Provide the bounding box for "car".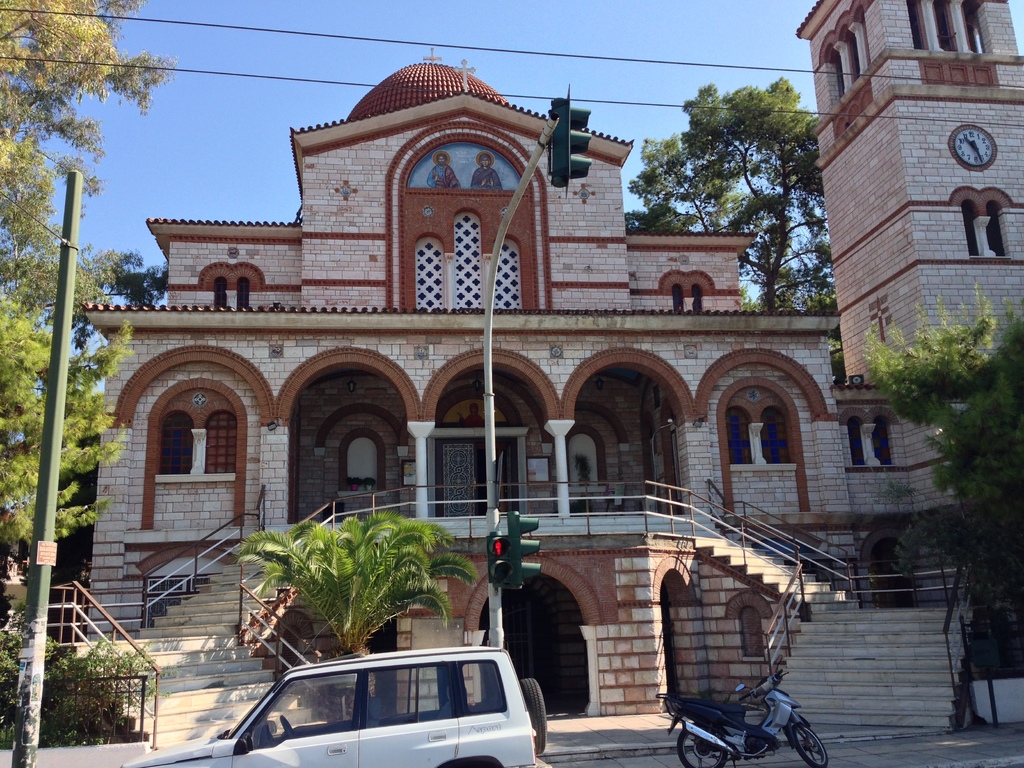
<region>118, 644, 547, 767</region>.
